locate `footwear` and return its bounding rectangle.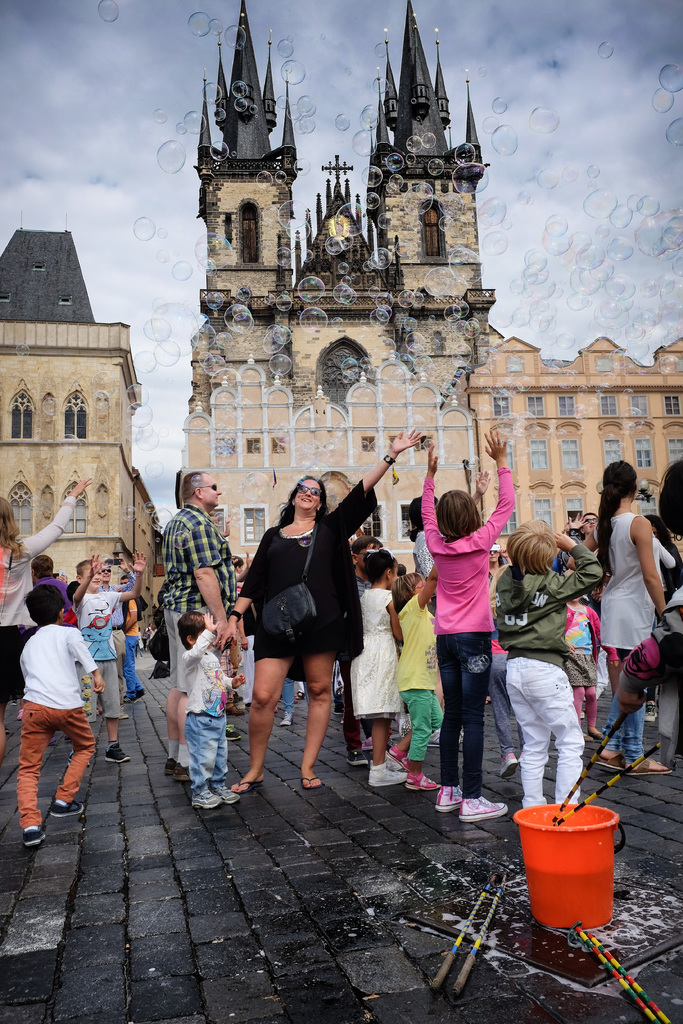
box=[187, 788, 226, 811].
